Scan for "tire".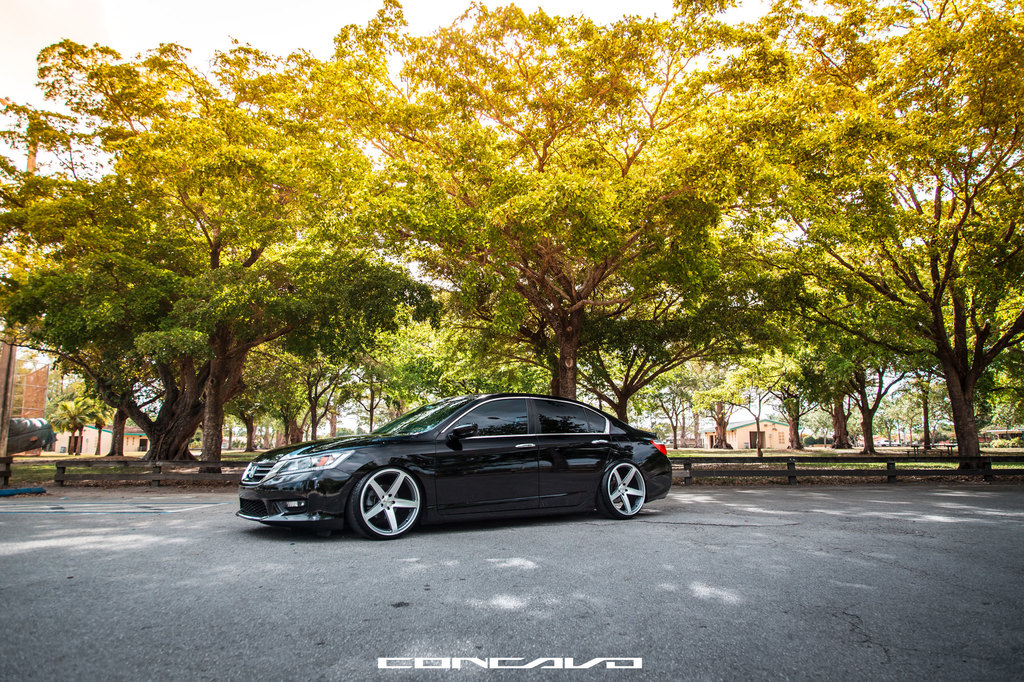
Scan result: bbox=(349, 464, 422, 542).
